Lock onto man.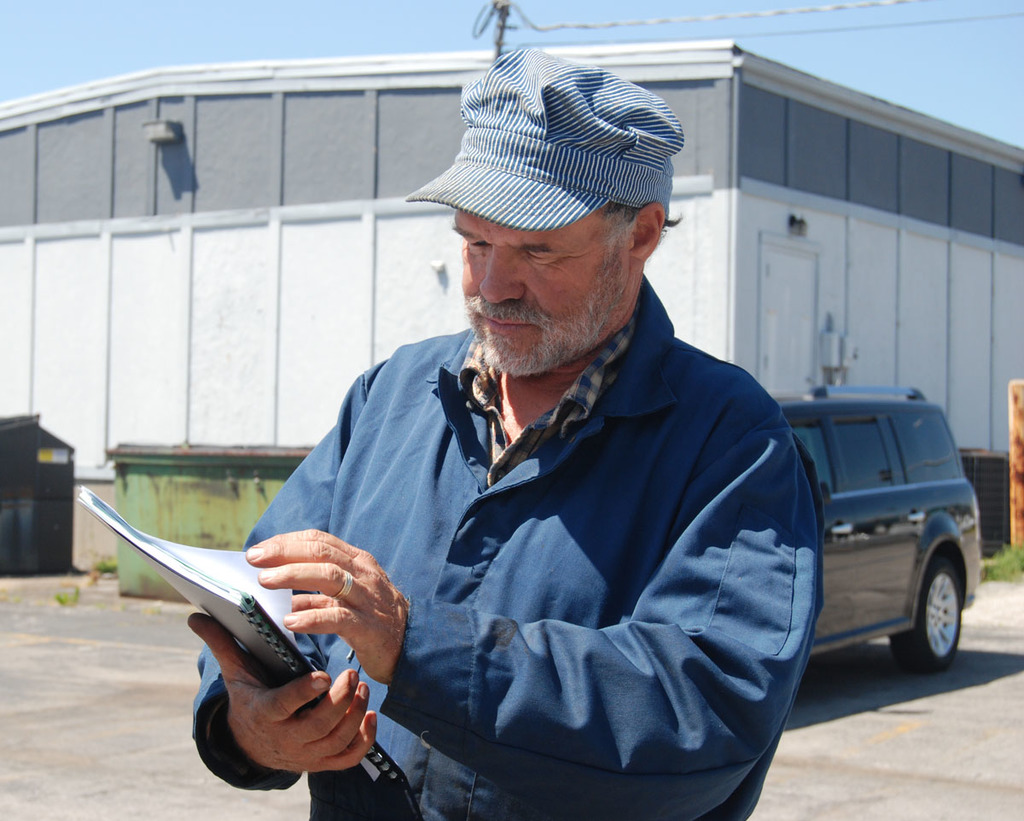
Locked: region(192, 62, 887, 813).
